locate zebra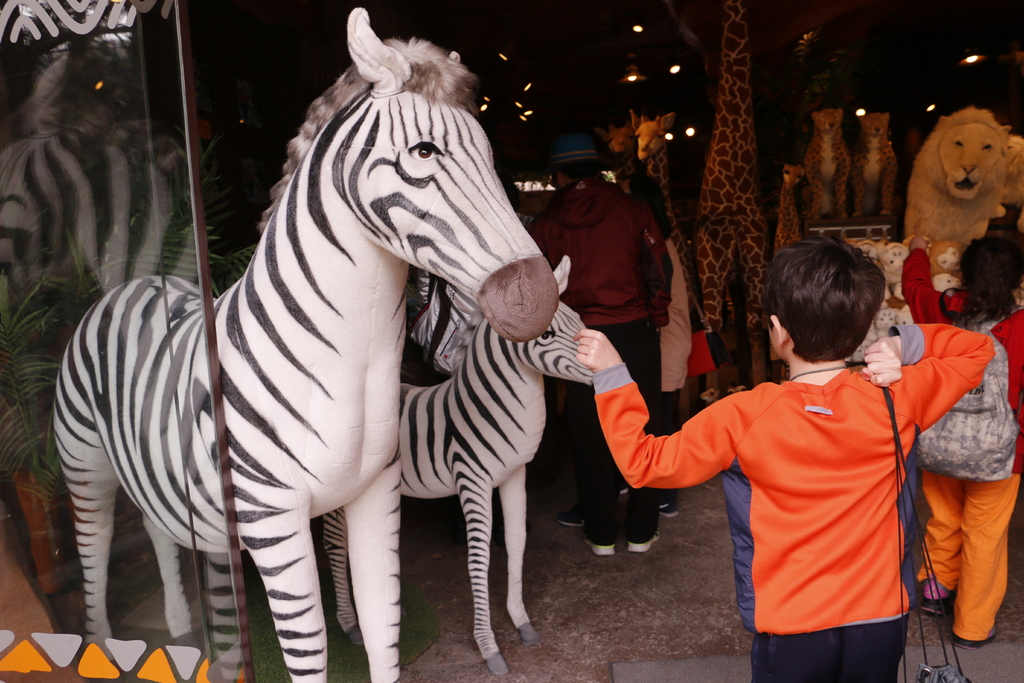
<box>320,252,595,675</box>
